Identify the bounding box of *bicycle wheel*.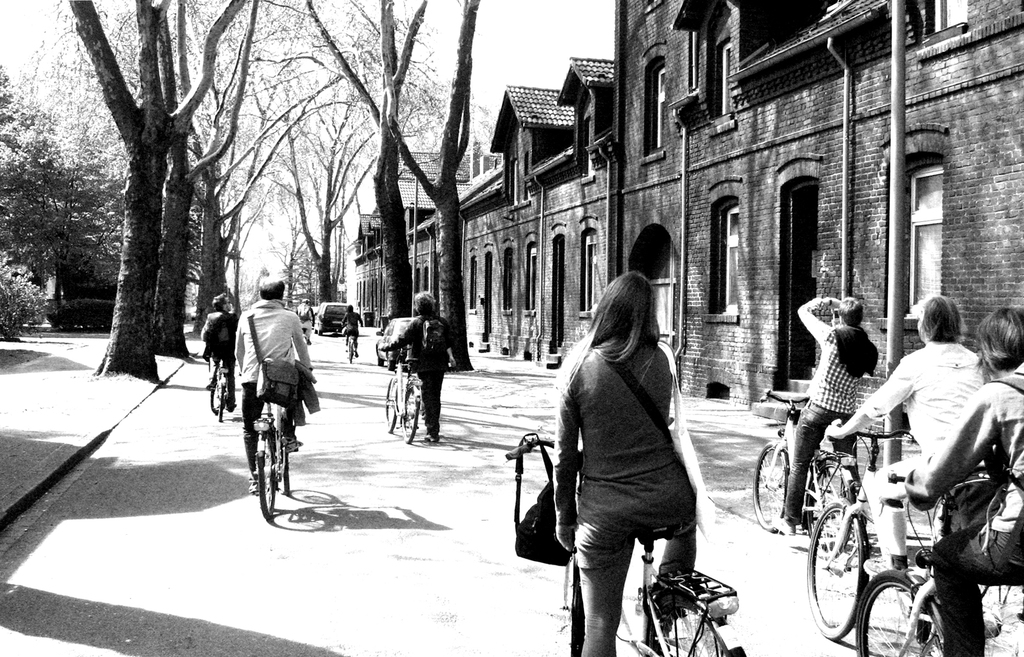
807,498,867,639.
